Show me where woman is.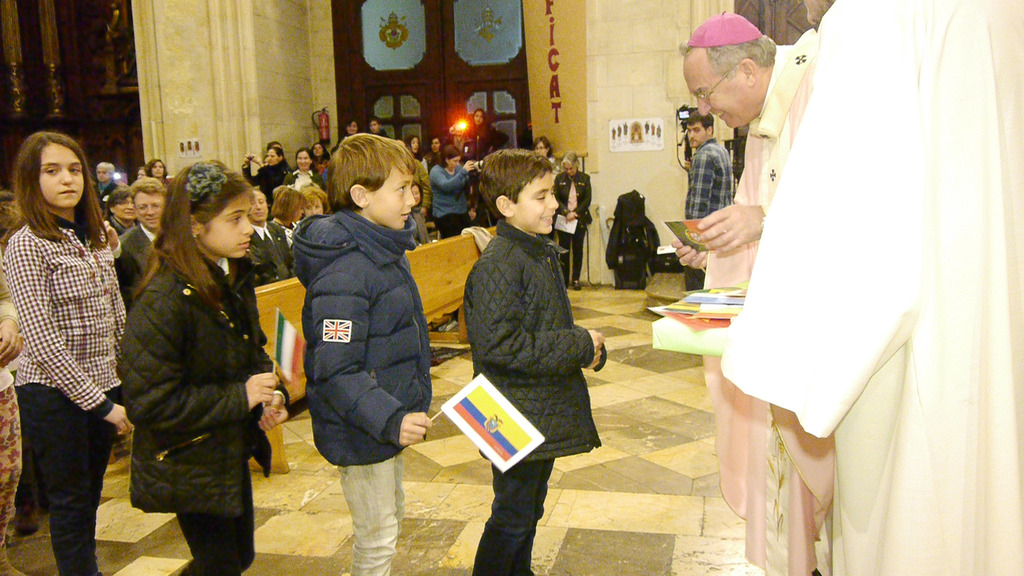
woman is at <box>365,117,394,138</box>.
